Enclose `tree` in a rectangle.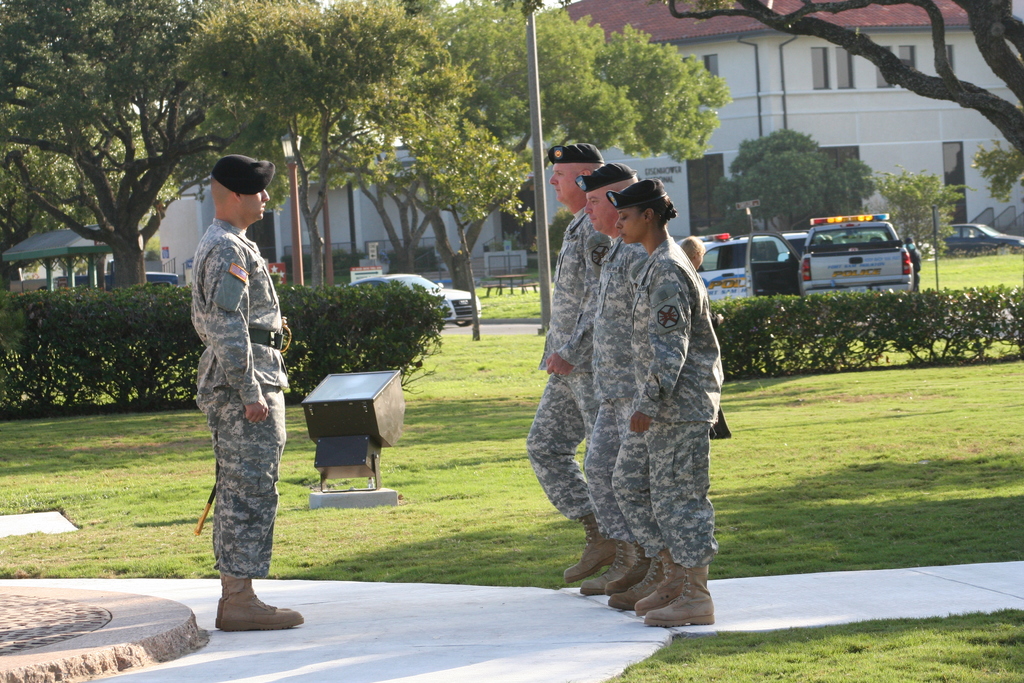
<box>719,127,871,229</box>.
